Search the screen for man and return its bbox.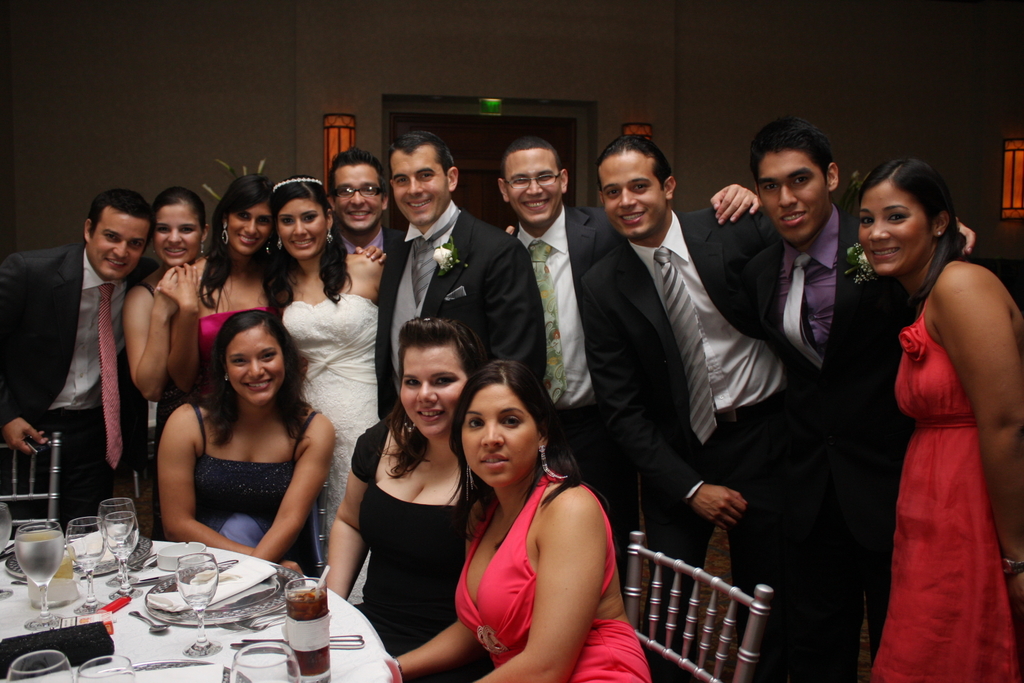
Found: {"x1": 578, "y1": 133, "x2": 782, "y2": 682}.
